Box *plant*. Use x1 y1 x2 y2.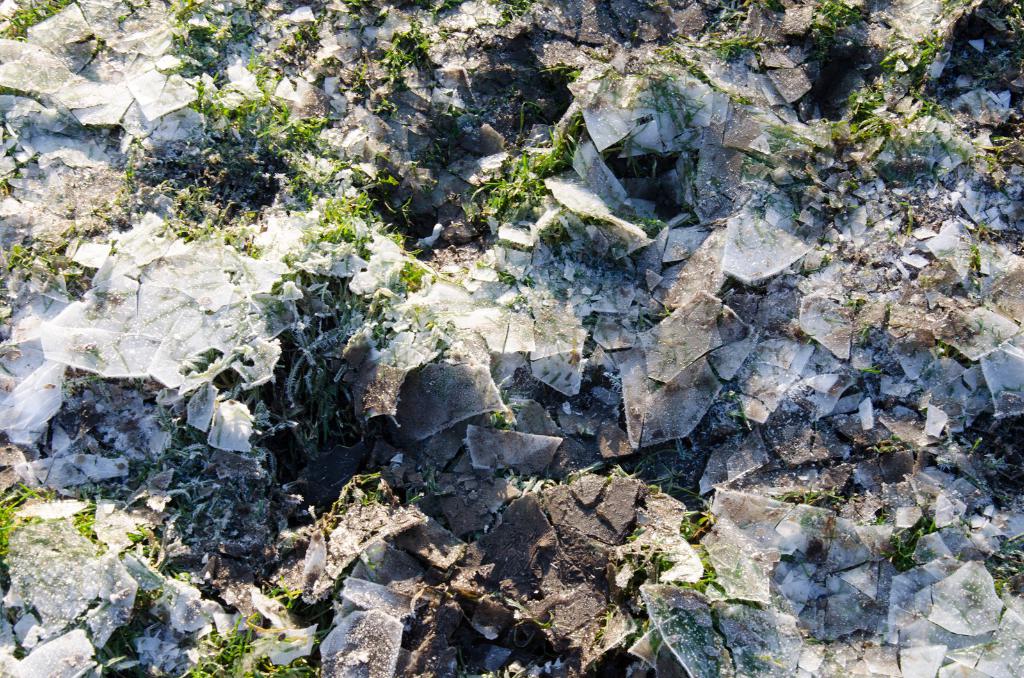
2 234 88 298.
